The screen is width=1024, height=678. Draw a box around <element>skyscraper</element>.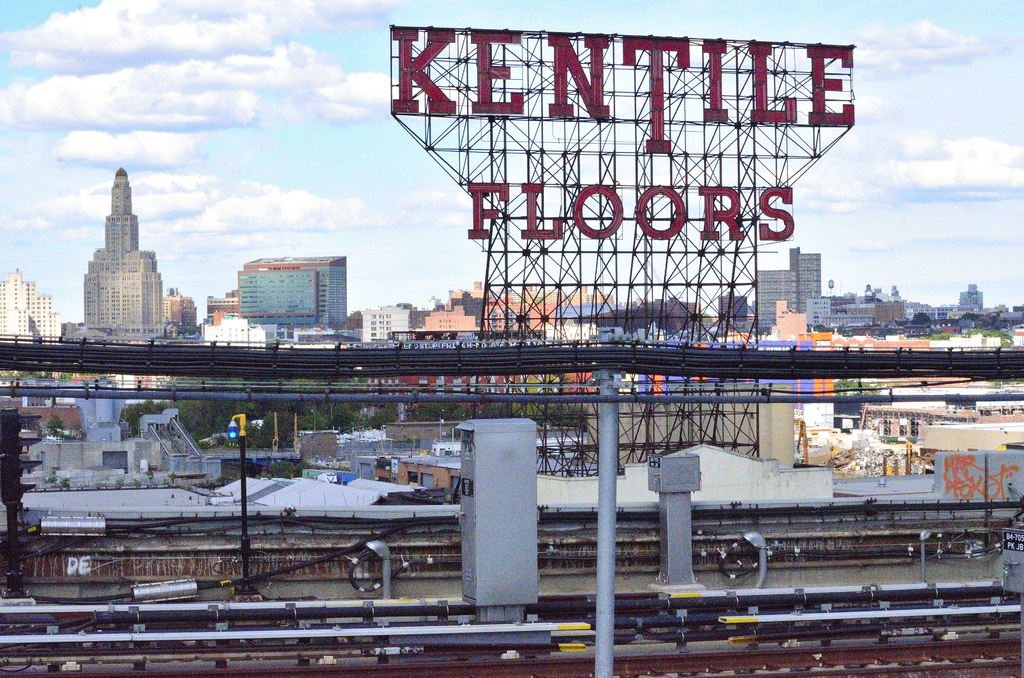
(0, 270, 60, 339).
